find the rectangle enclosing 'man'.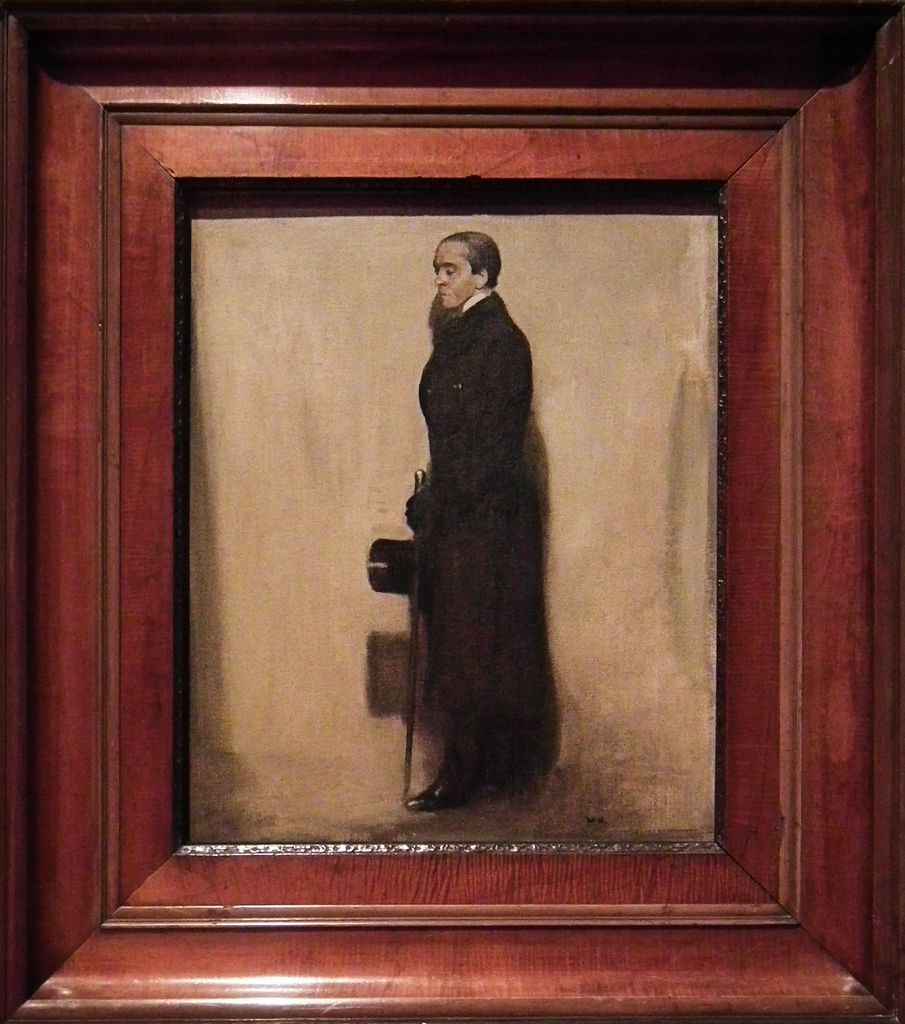
region(379, 228, 592, 836).
